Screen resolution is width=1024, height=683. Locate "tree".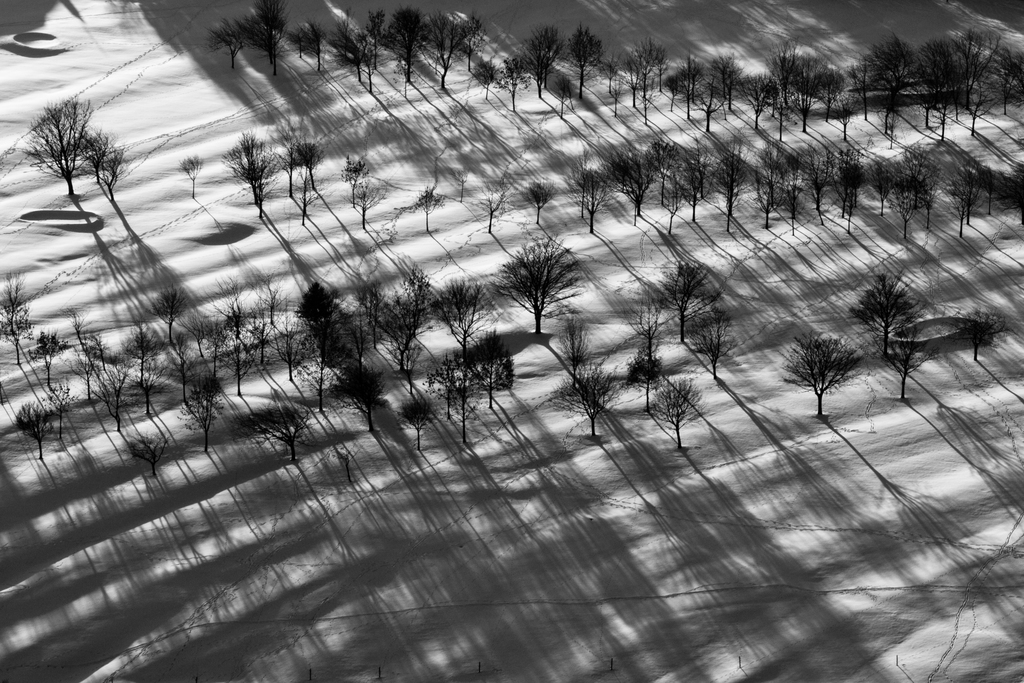
378,5,435,84.
